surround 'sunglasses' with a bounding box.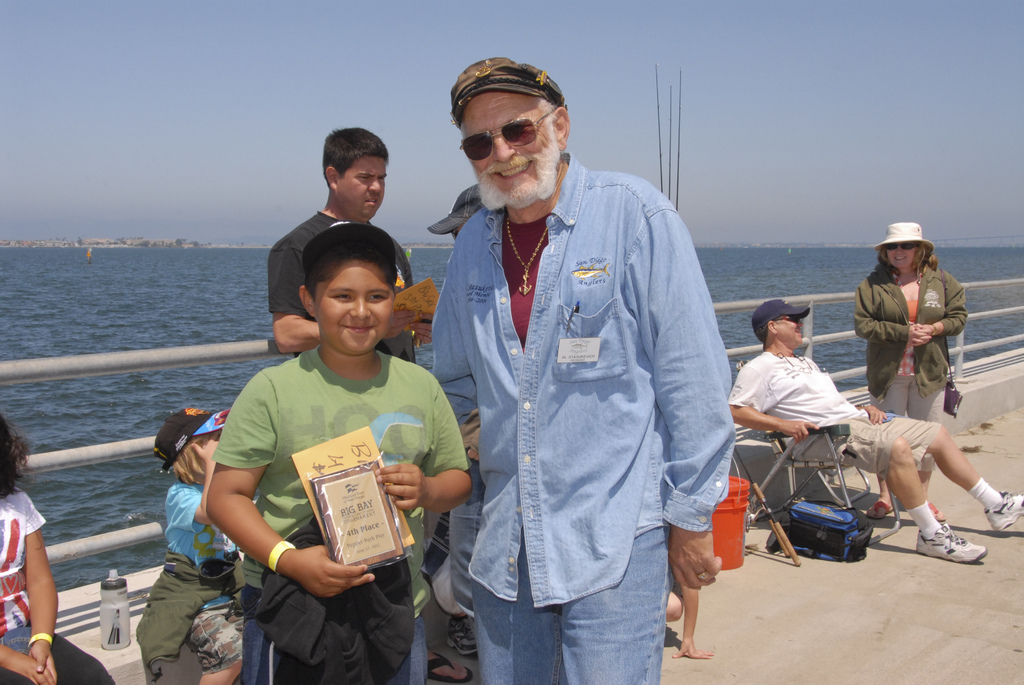
locate(884, 242, 918, 250).
